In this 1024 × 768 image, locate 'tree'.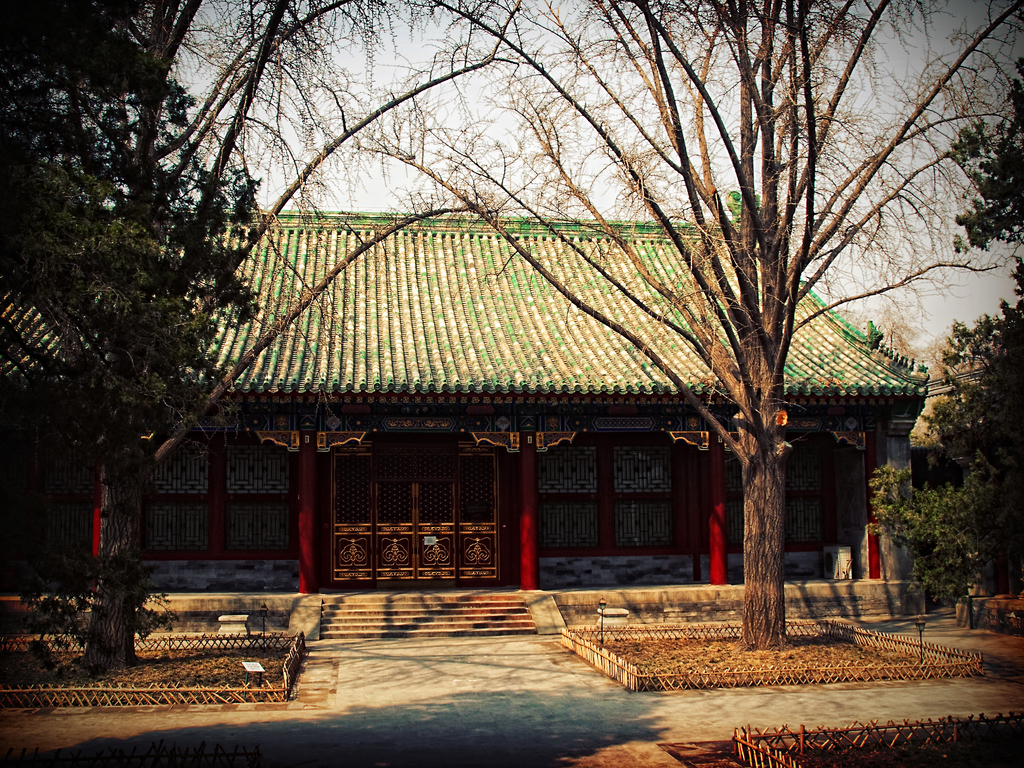
Bounding box: locate(861, 71, 1023, 621).
